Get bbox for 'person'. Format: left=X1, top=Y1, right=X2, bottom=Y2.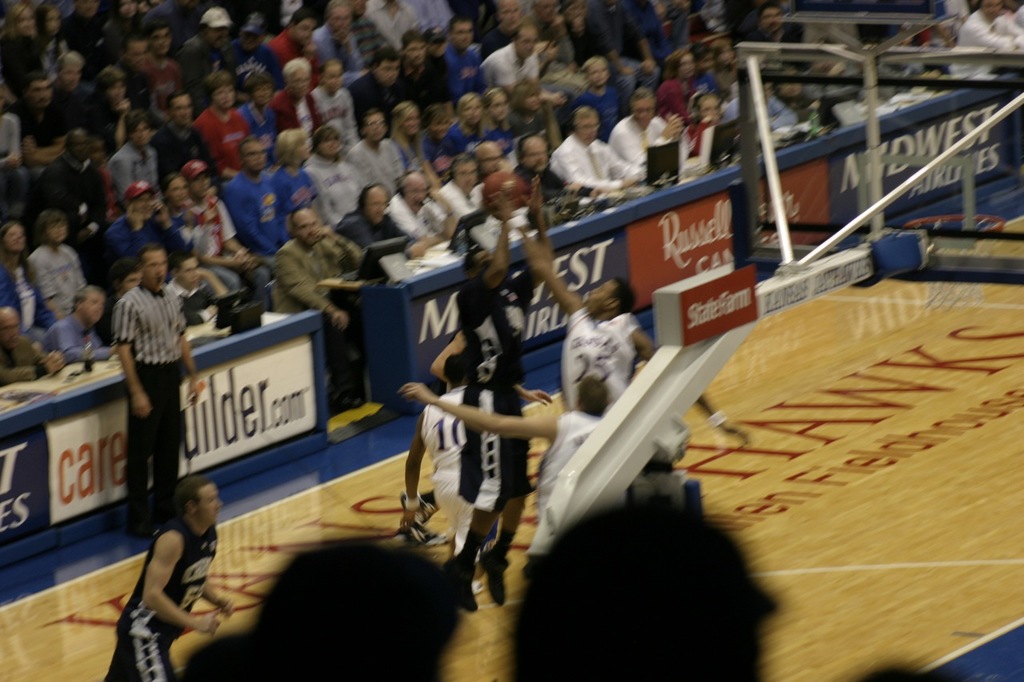
left=518, top=246, right=763, bottom=528.
